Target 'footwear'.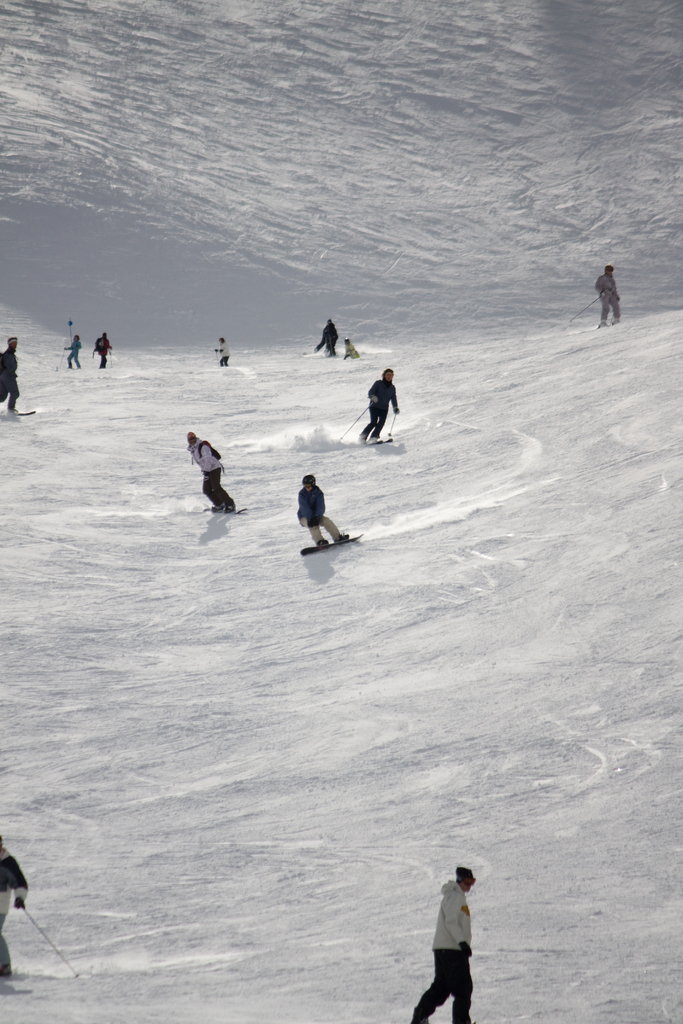
Target region: detection(333, 531, 349, 543).
